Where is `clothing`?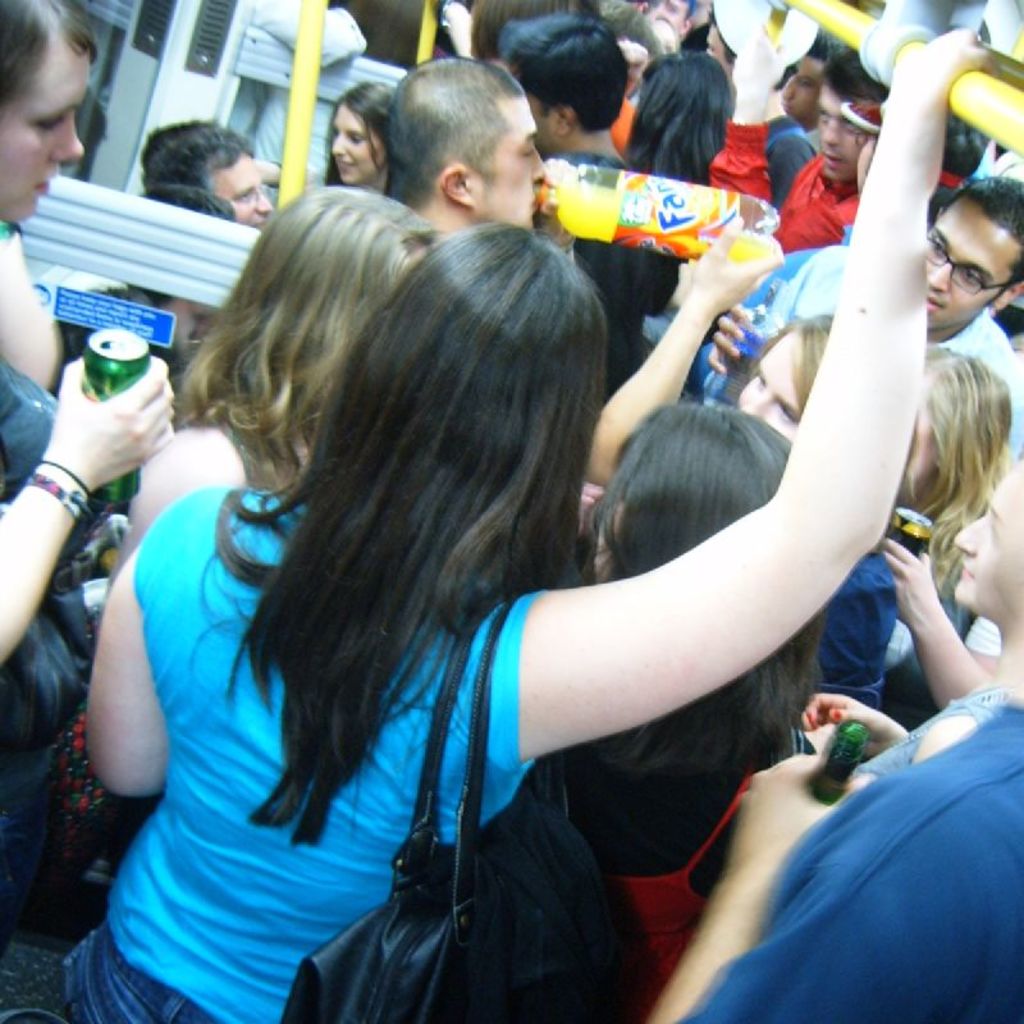
locate(754, 252, 1023, 433).
